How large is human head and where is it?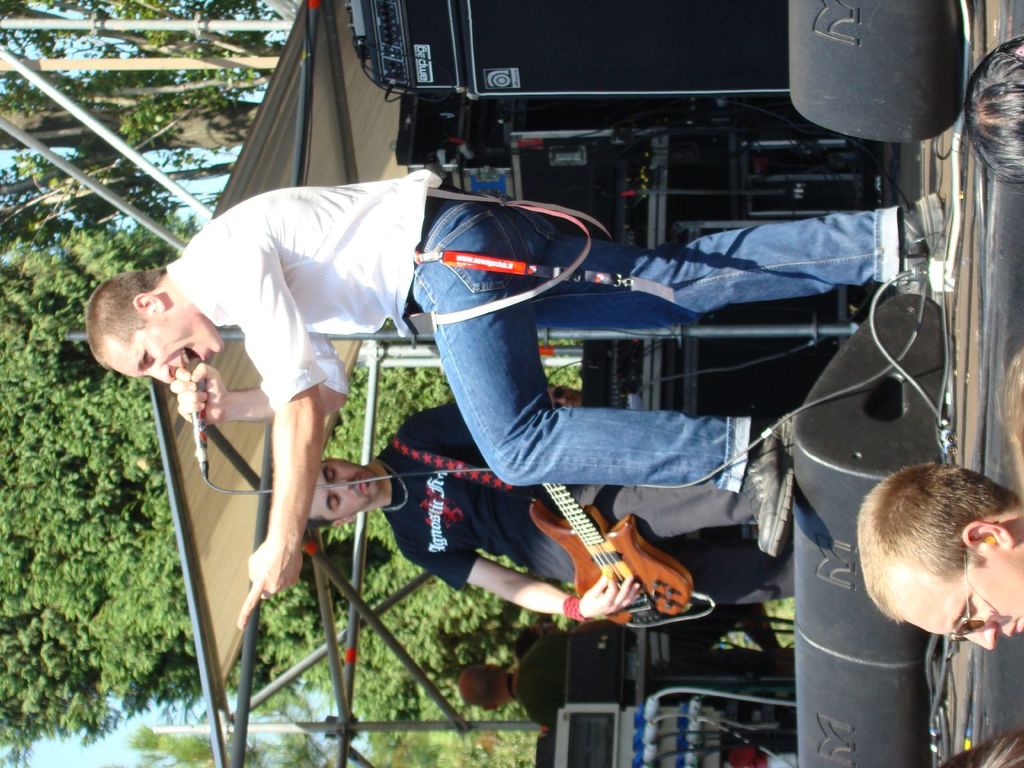
Bounding box: 82,273,223,377.
